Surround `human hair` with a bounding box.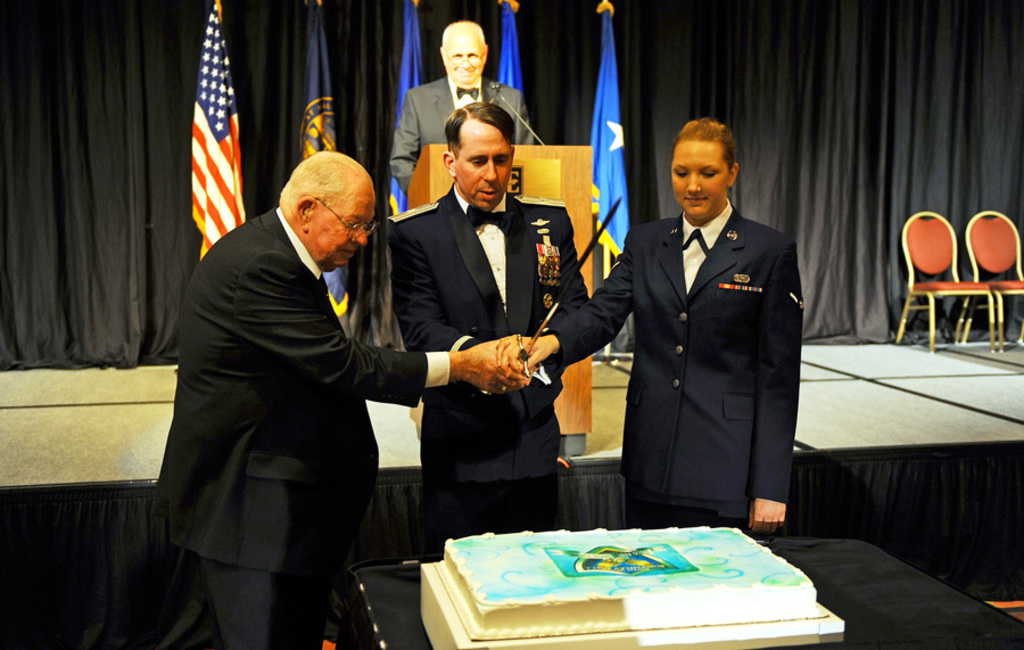
x1=281 y1=154 x2=368 y2=240.
